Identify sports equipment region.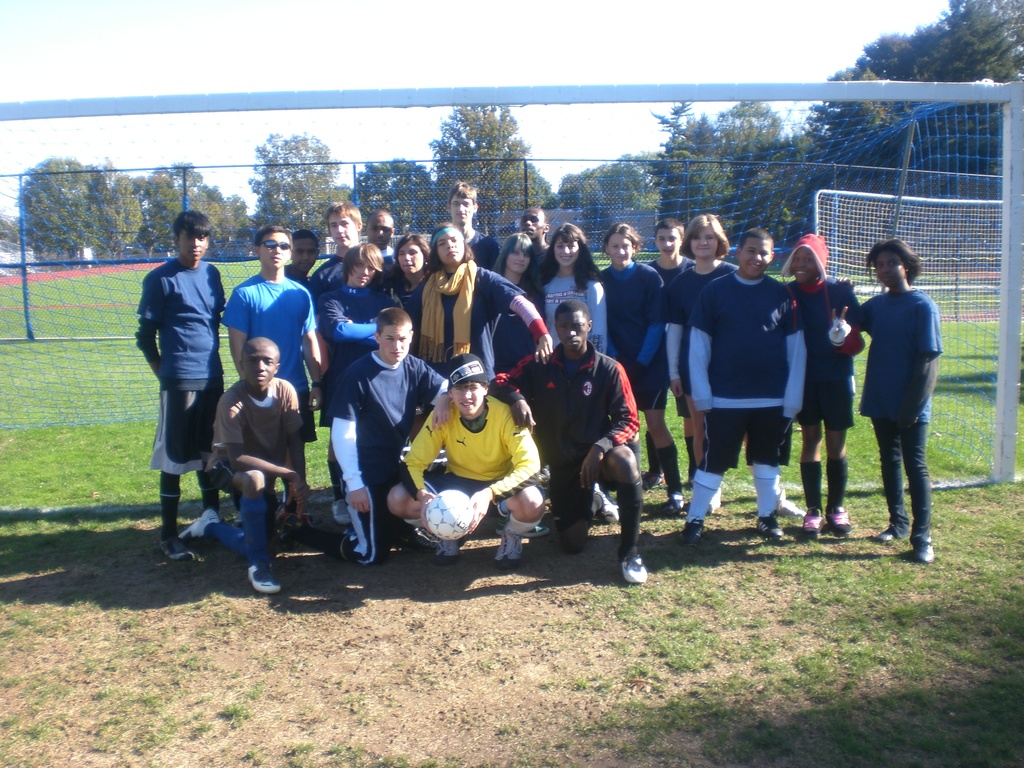
Region: {"x1": 177, "y1": 506, "x2": 222, "y2": 554}.
